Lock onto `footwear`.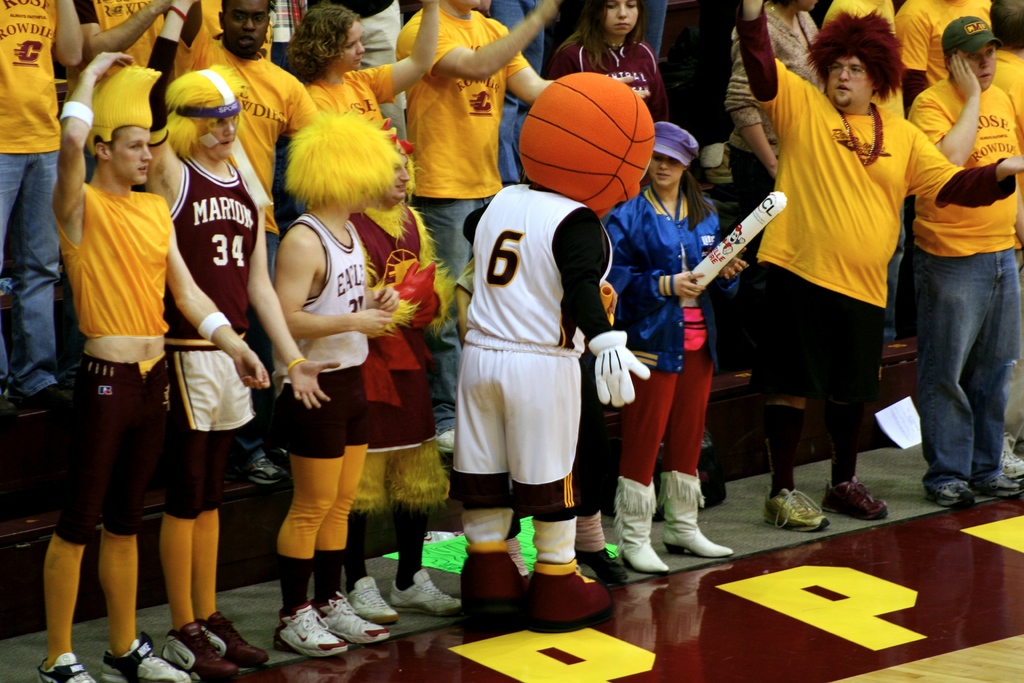
Locked: Rect(821, 478, 890, 520).
